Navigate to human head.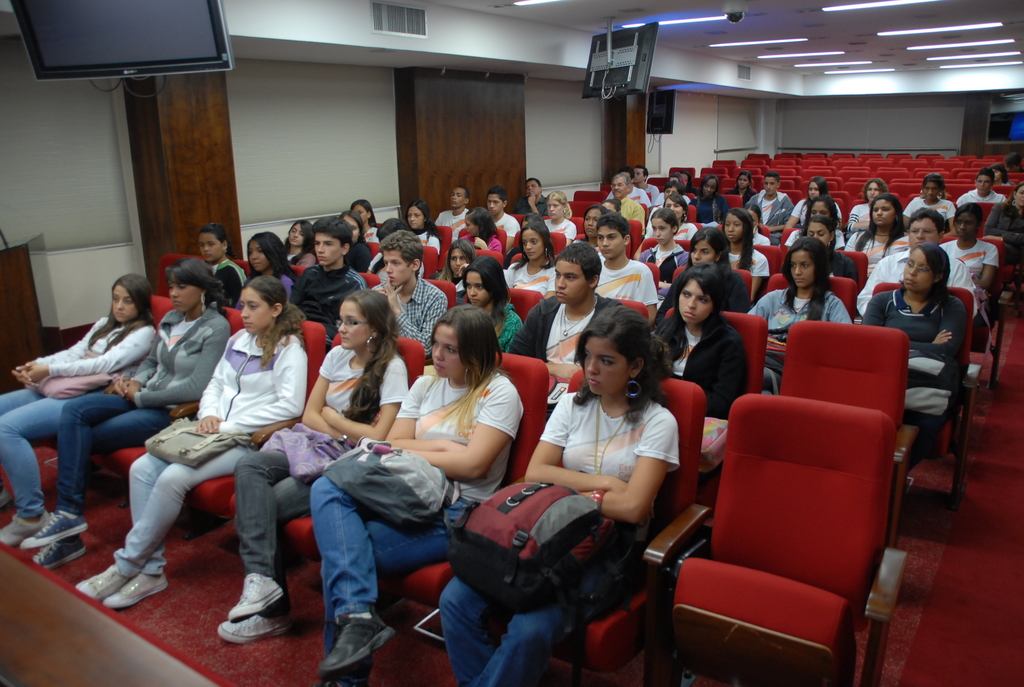
Navigation target: box(783, 238, 831, 290).
